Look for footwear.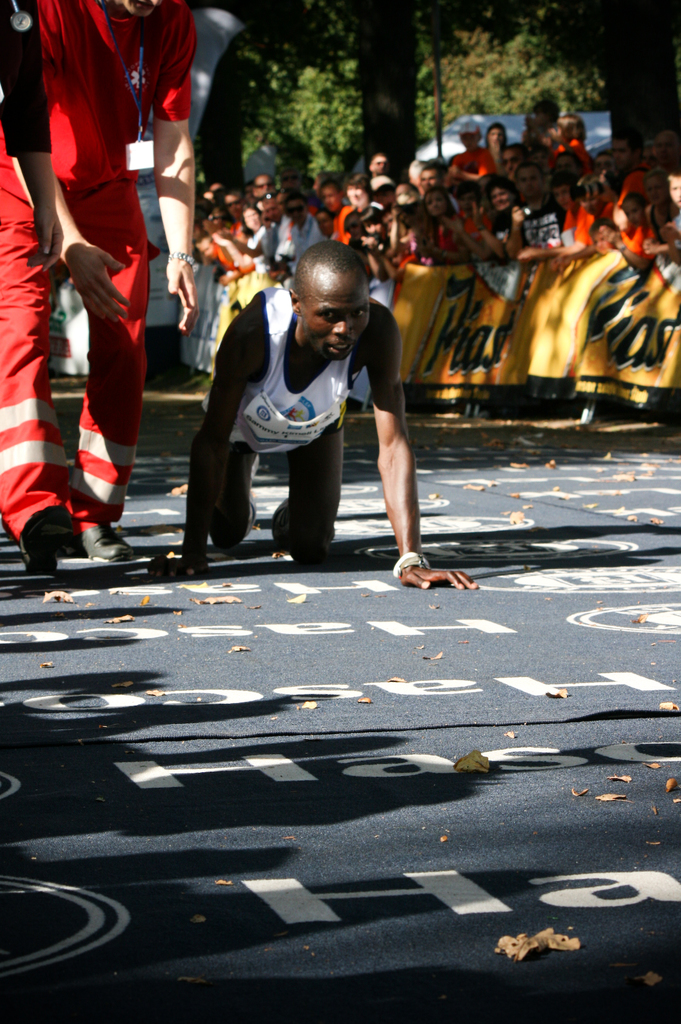
Found: bbox=[21, 498, 81, 587].
